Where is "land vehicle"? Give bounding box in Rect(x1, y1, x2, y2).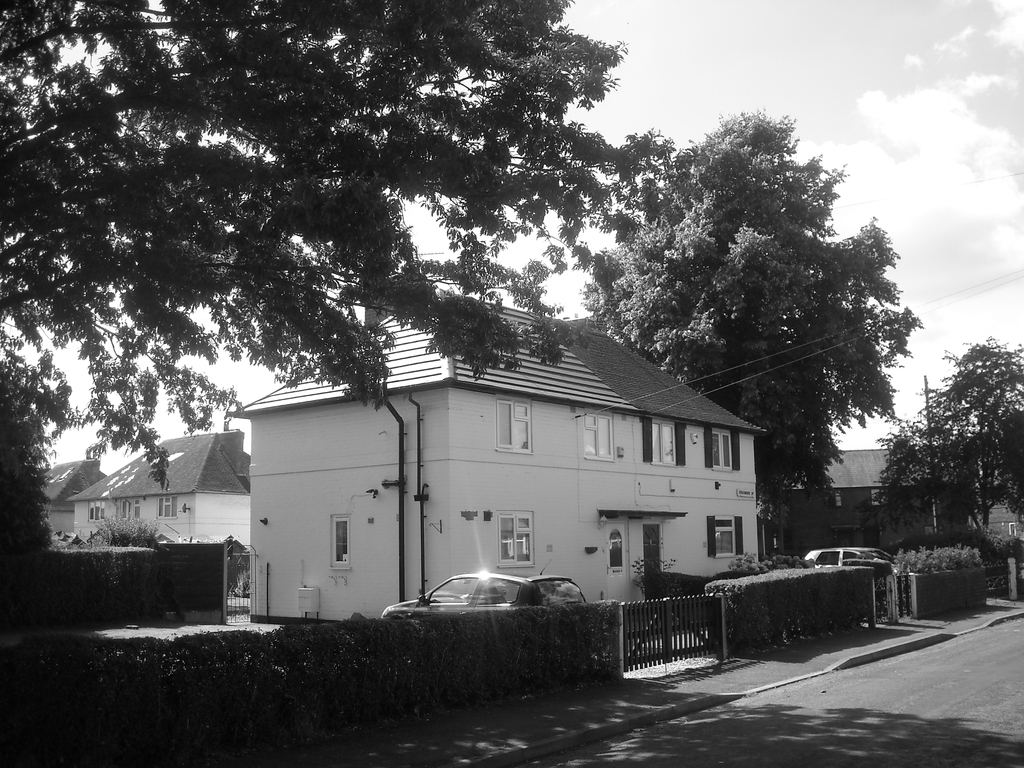
Rect(785, 538, 886, 579).
